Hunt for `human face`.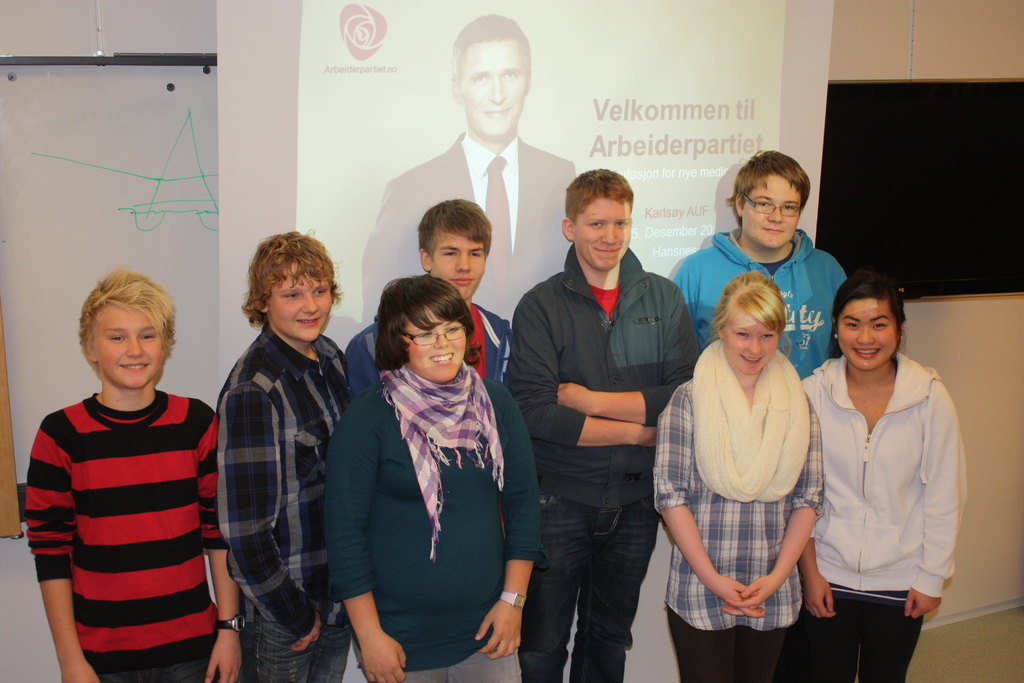
Hunted down at {"x1": 575, "y1": 199, "x2": 634, "y2": 276}.
